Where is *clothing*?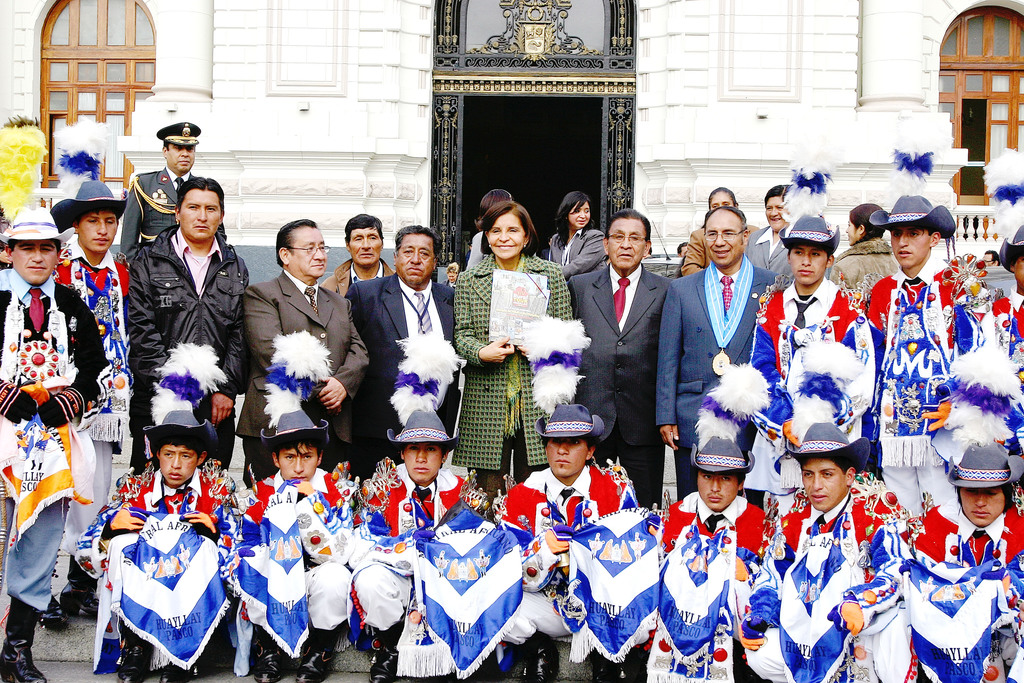
left=461, top=222, right=488, bottom=267.
